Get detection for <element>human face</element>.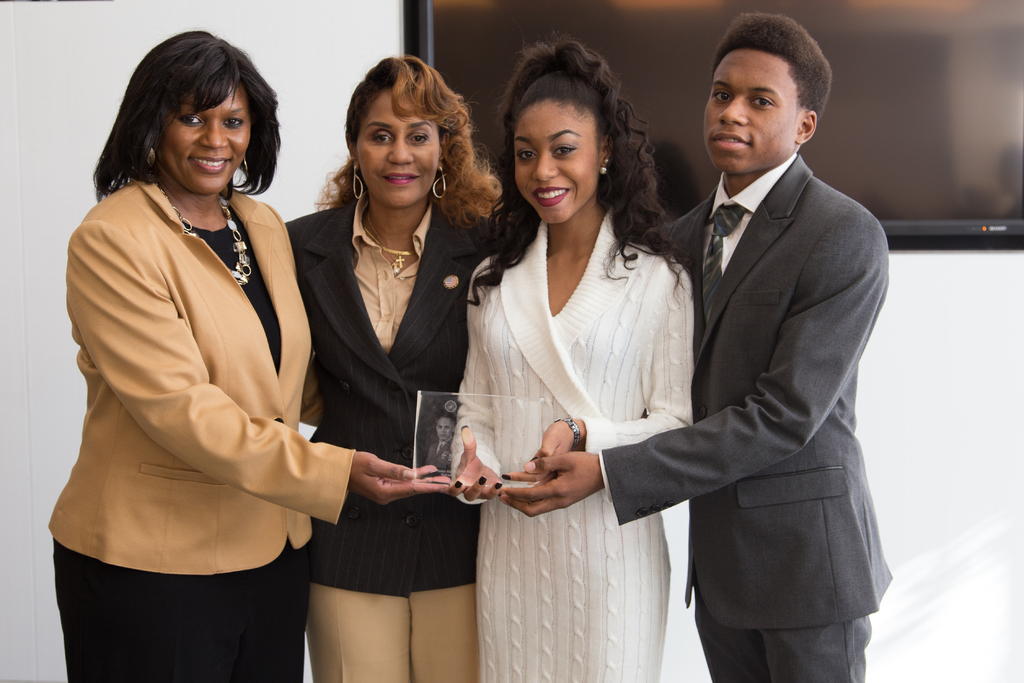
Detection: l=511, t=93, r=607, b=220.
